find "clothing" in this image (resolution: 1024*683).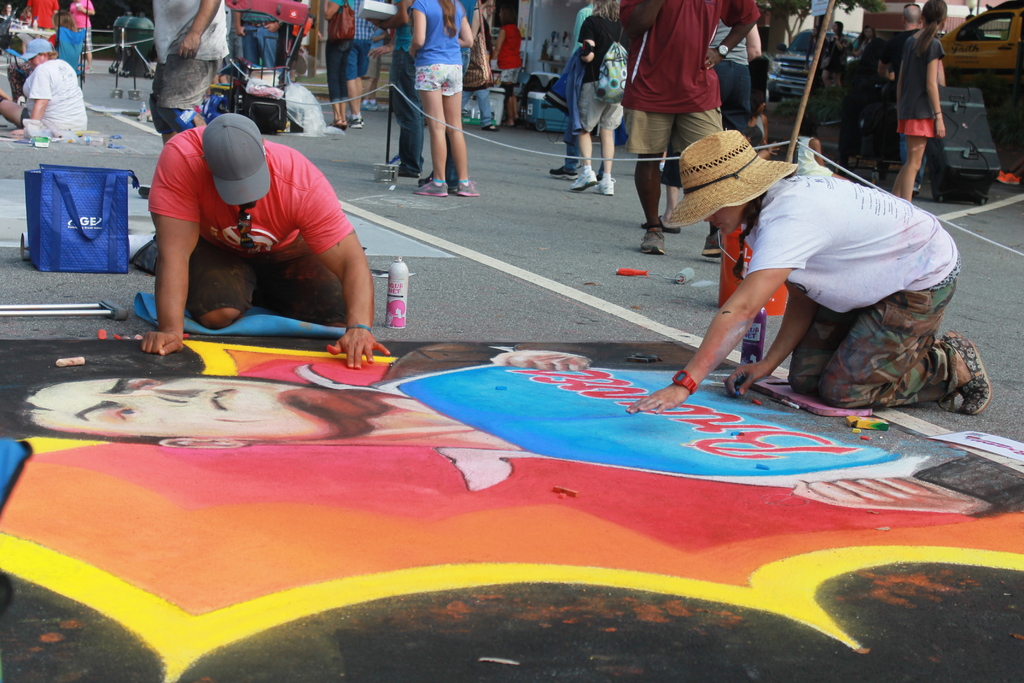
[614, 0, 757, 152].
